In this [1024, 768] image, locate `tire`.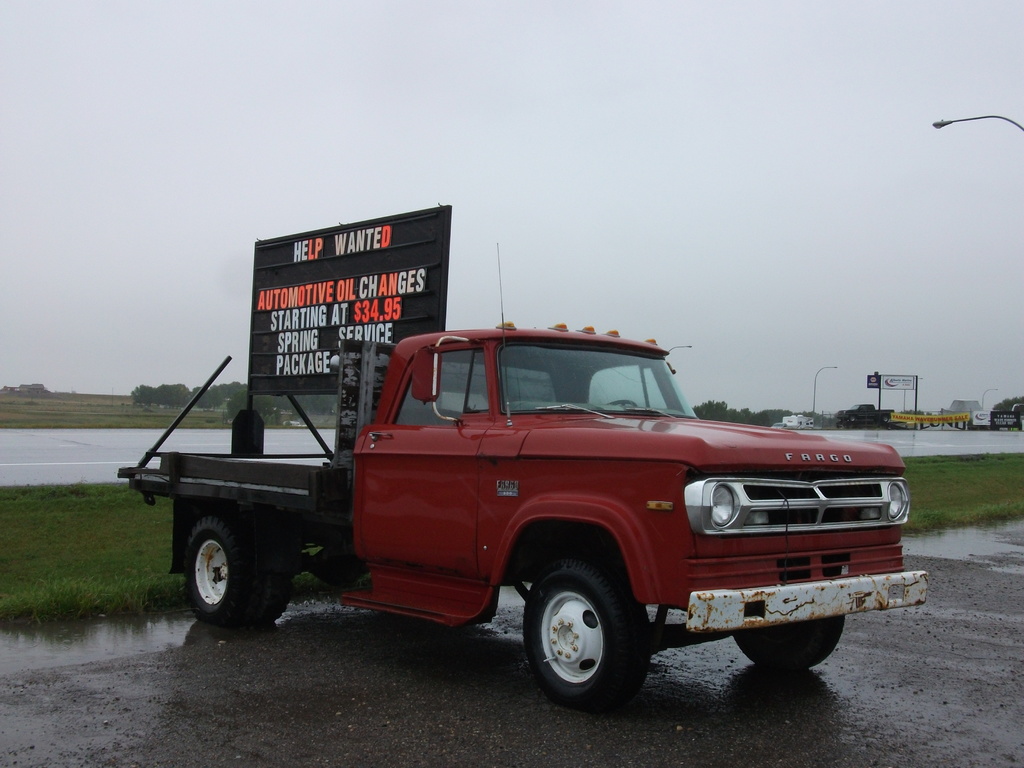
Bounding box: 182:514:263:623.
